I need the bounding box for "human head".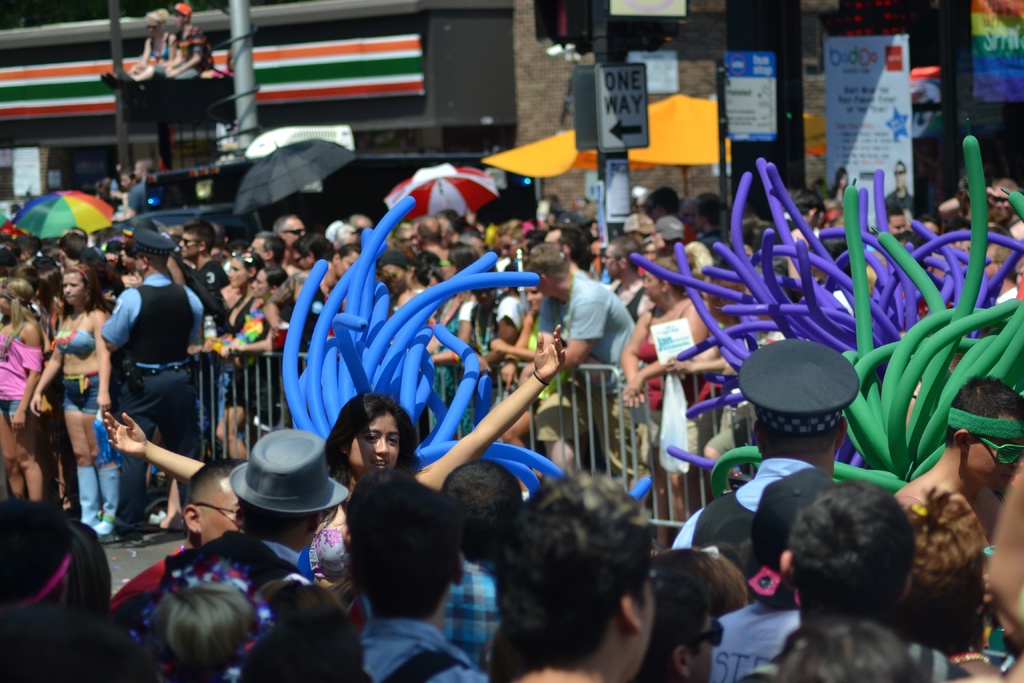
Here it is: {"x1": 696, "y1": 193, "x2": 724, "y2": 237}.
